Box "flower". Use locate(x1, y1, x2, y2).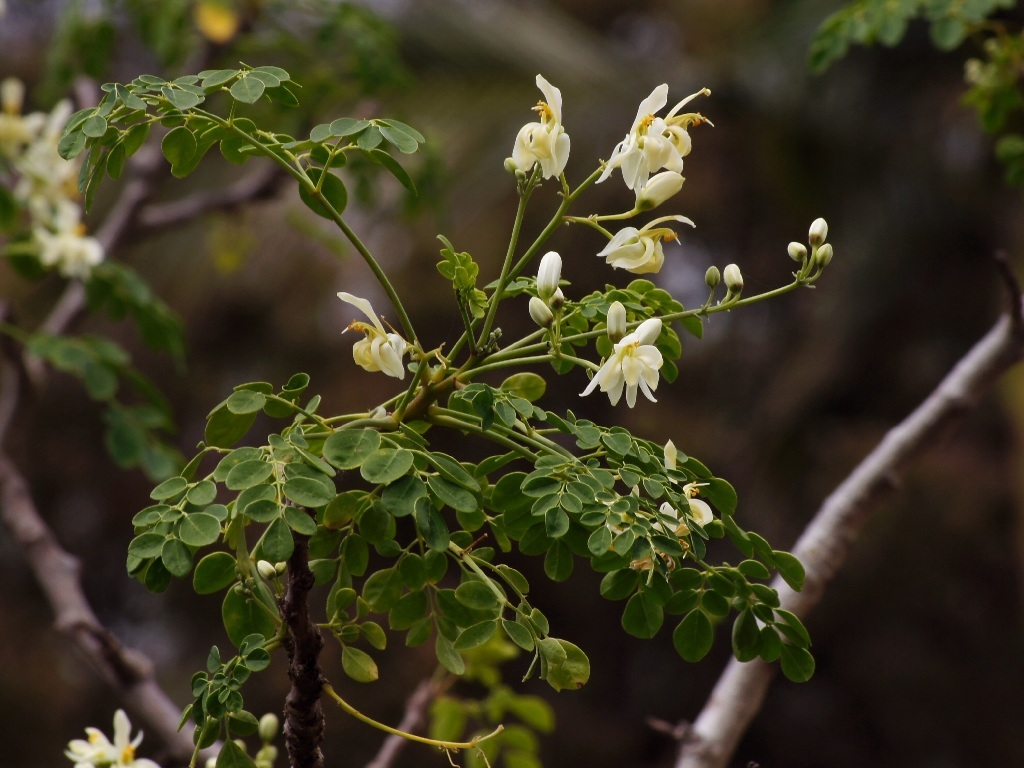
locate(0, 76, 107, 280).
